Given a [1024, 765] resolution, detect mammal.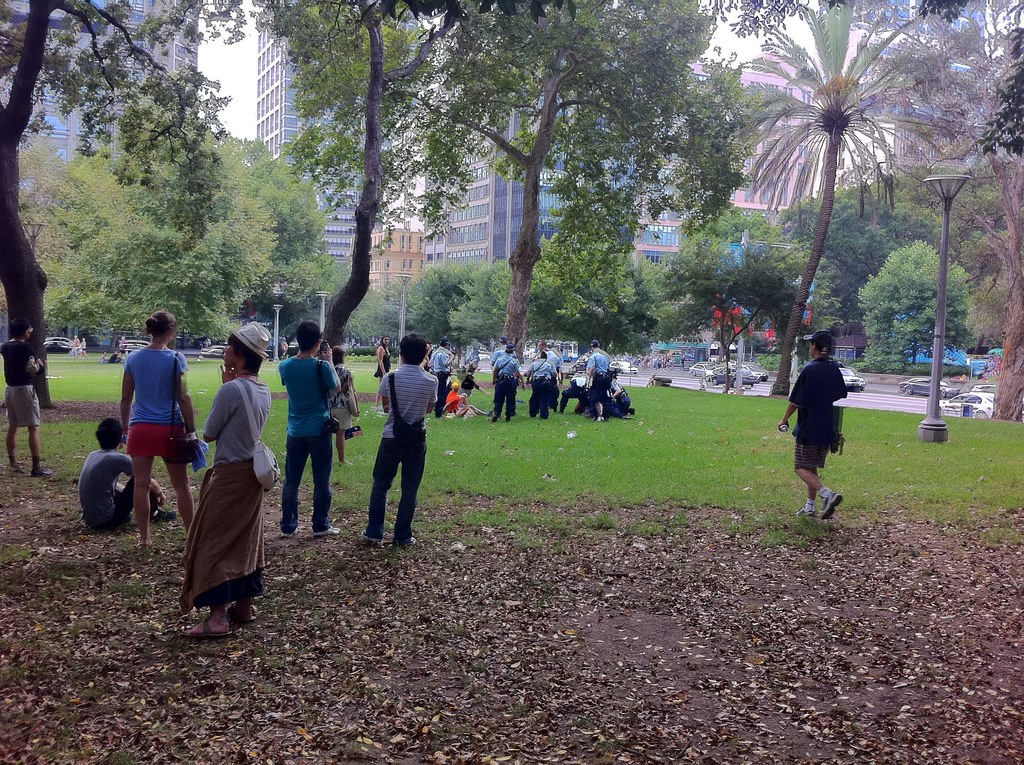
left=776, top=329, right=848, bottom=515.
